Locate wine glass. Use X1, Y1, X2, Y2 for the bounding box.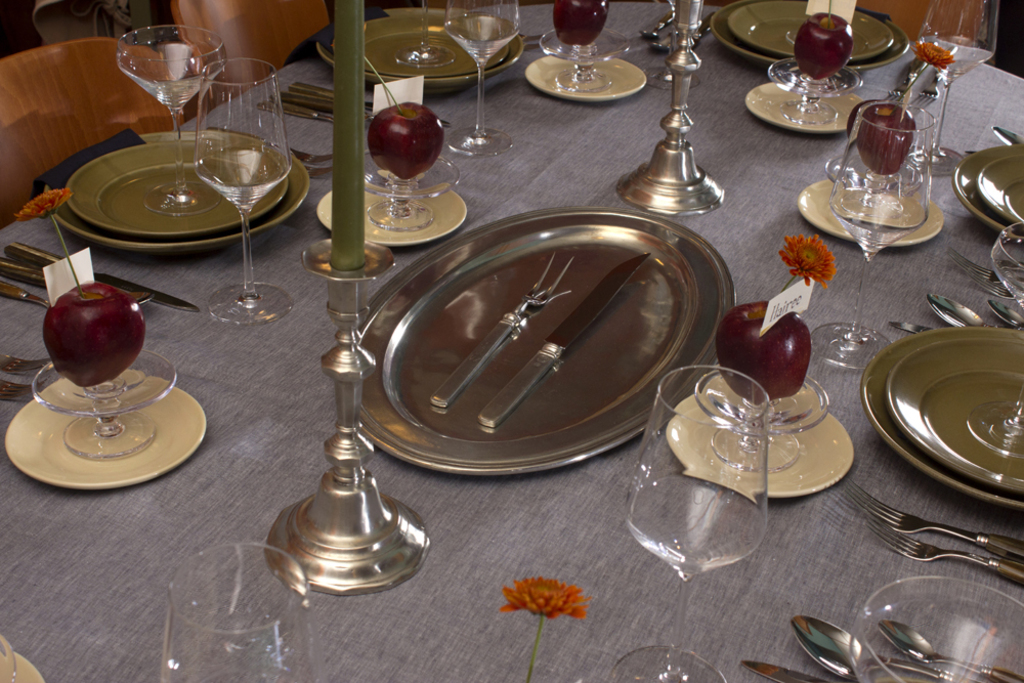
162, 543, 308, 682.
